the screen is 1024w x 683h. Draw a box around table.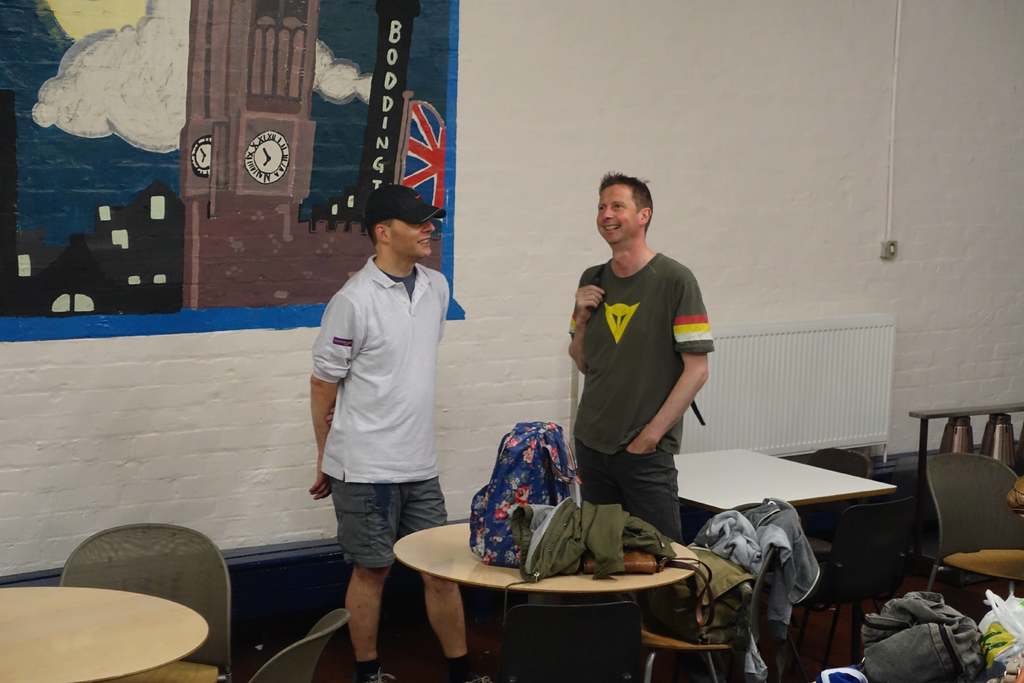
(x1=397, y1=519, x2=705, y2=682).
